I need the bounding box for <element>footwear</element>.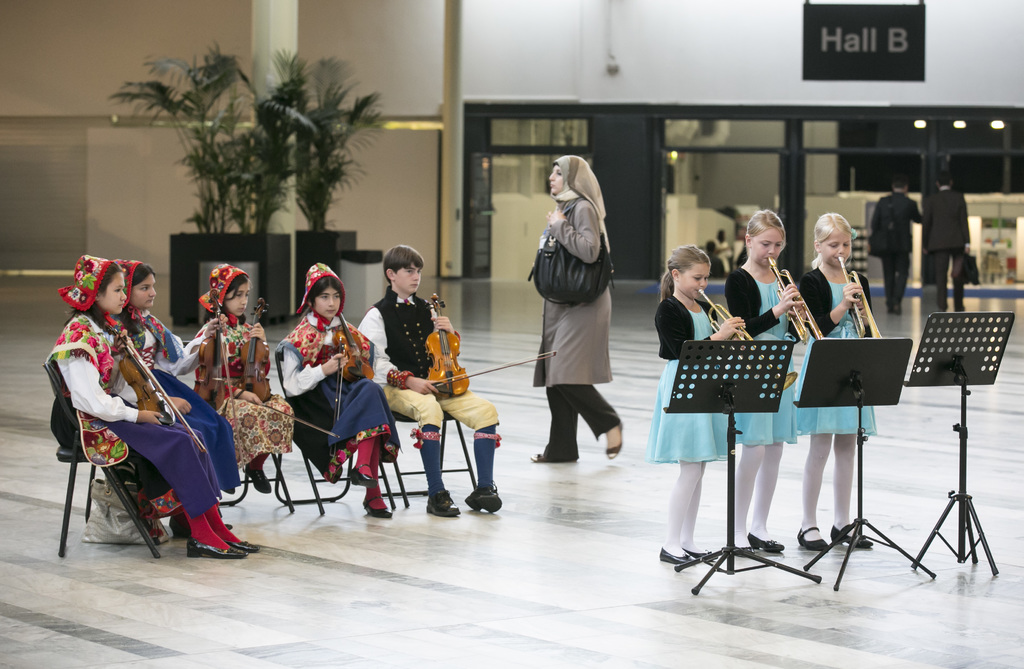
Here it is: 797/527/827/547.
